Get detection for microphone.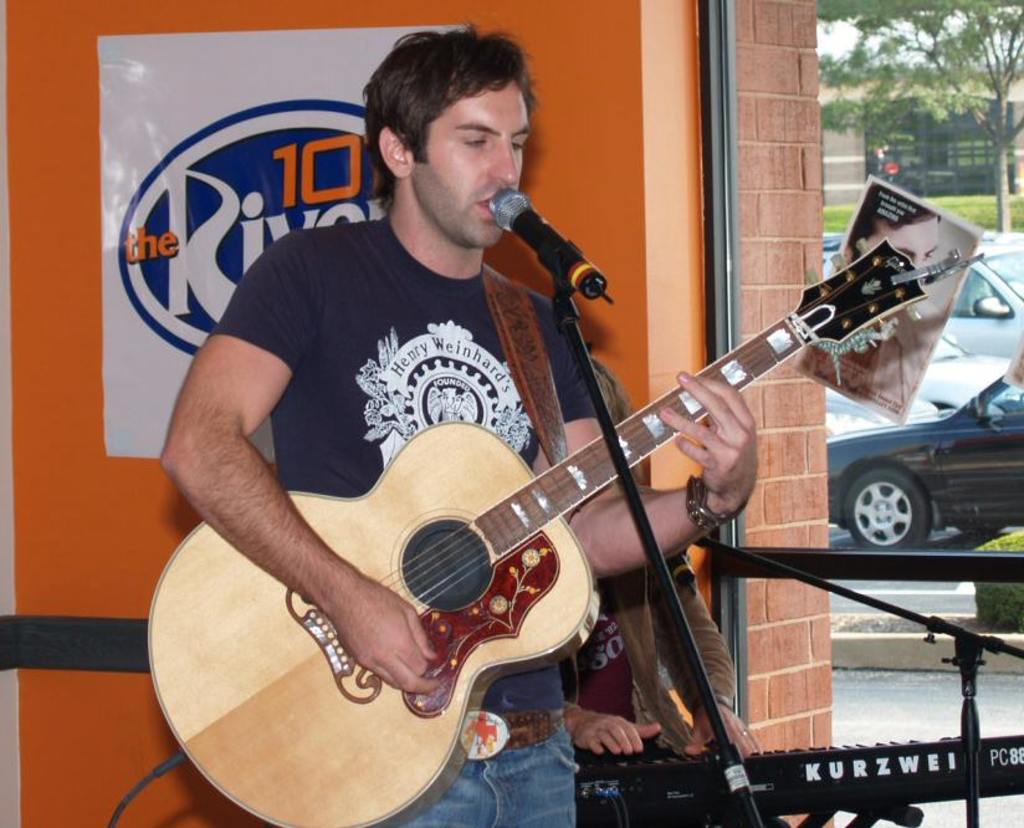
Detection: bbox=[502, 189, 619, 281].
